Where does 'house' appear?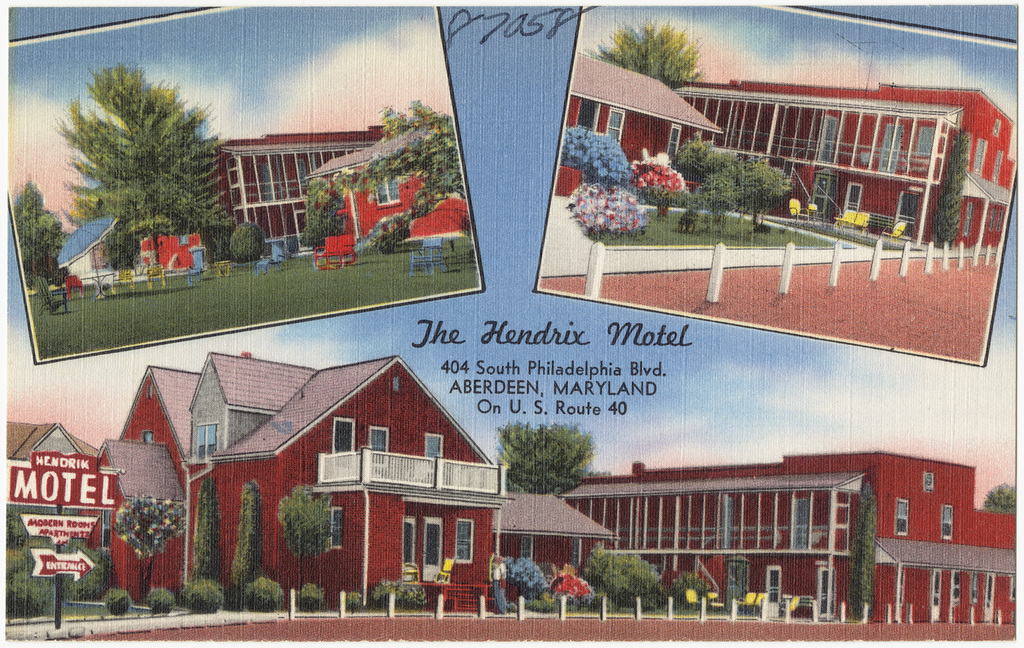
Appears at pyautogui.locateOnScreen(119, 371, 181, 578).
